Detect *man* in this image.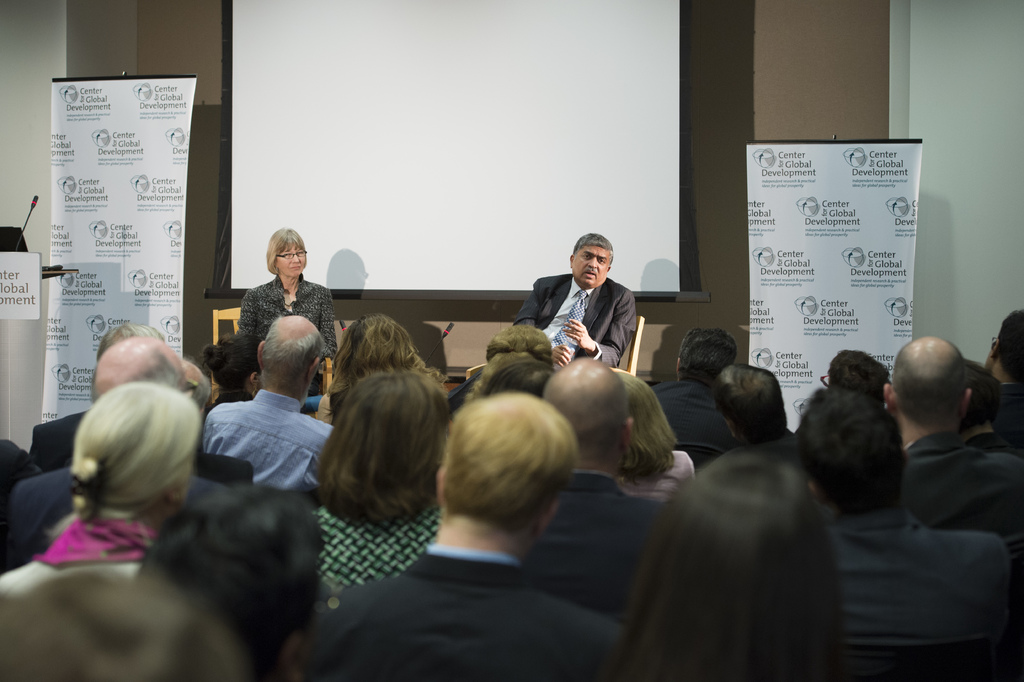
Detection: (192, 312, 337, 495).
